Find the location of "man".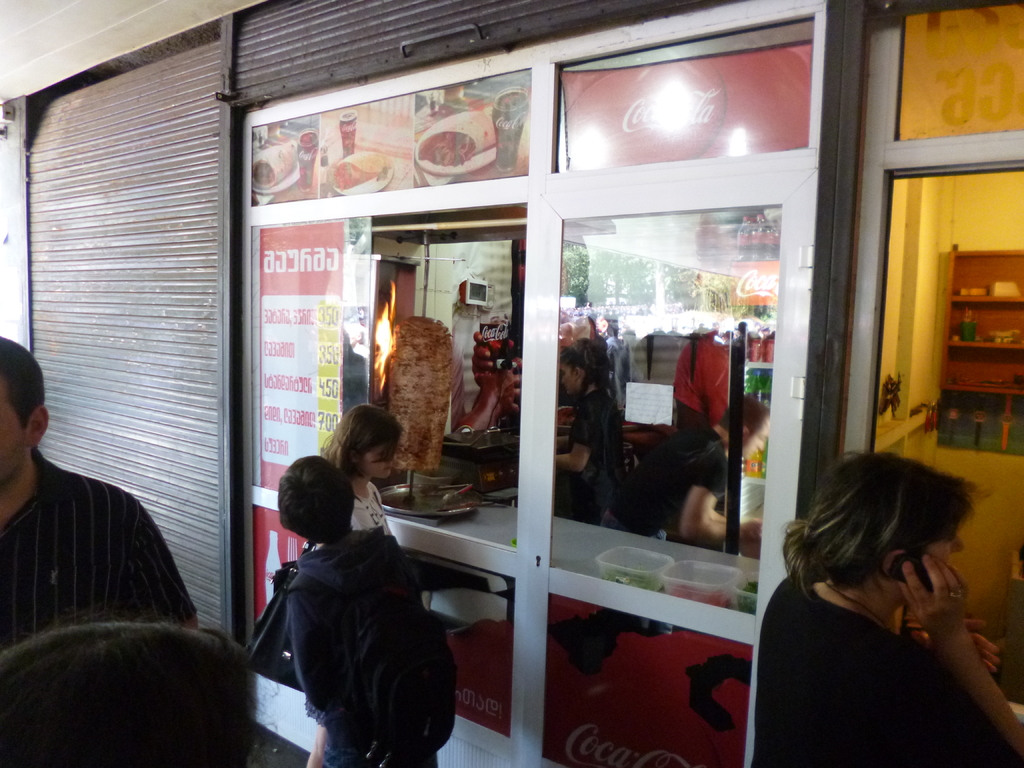
Location: box(0, 336, 198, 655).
